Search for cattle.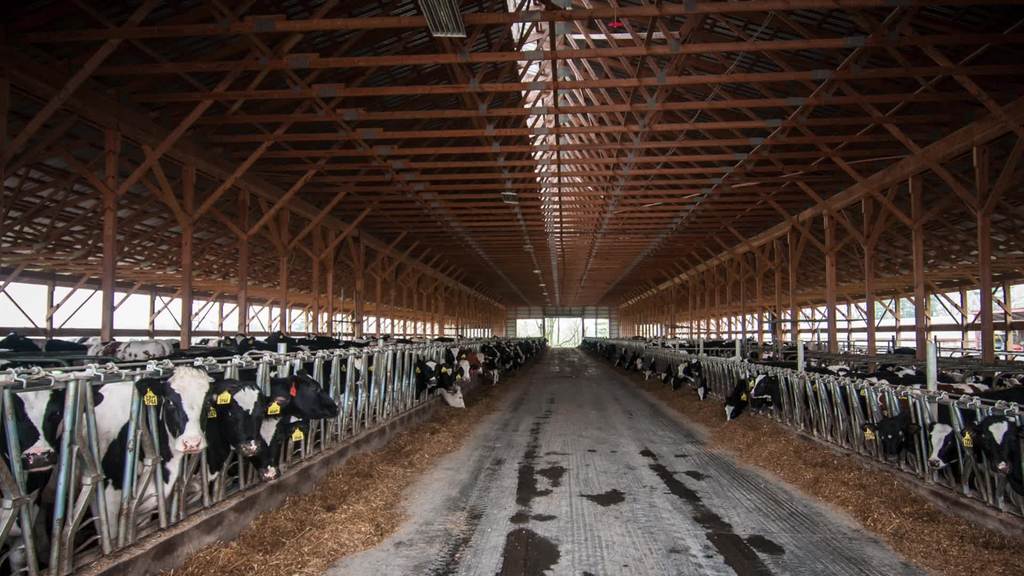
Found at 86 339 173 360.
